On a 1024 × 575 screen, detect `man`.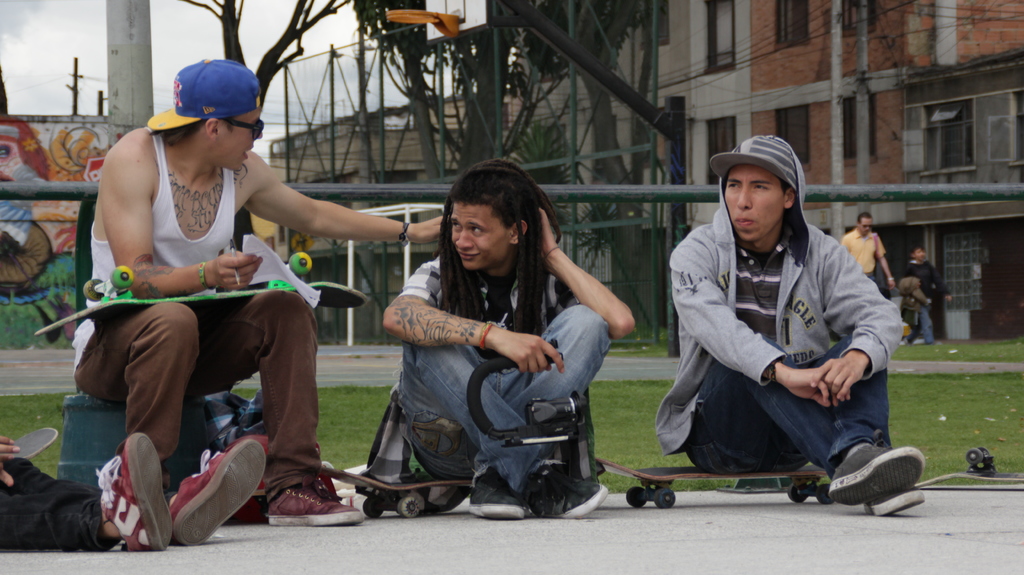
{"left": 644, "top": 136, "right": 926, "bottom": 524}.
